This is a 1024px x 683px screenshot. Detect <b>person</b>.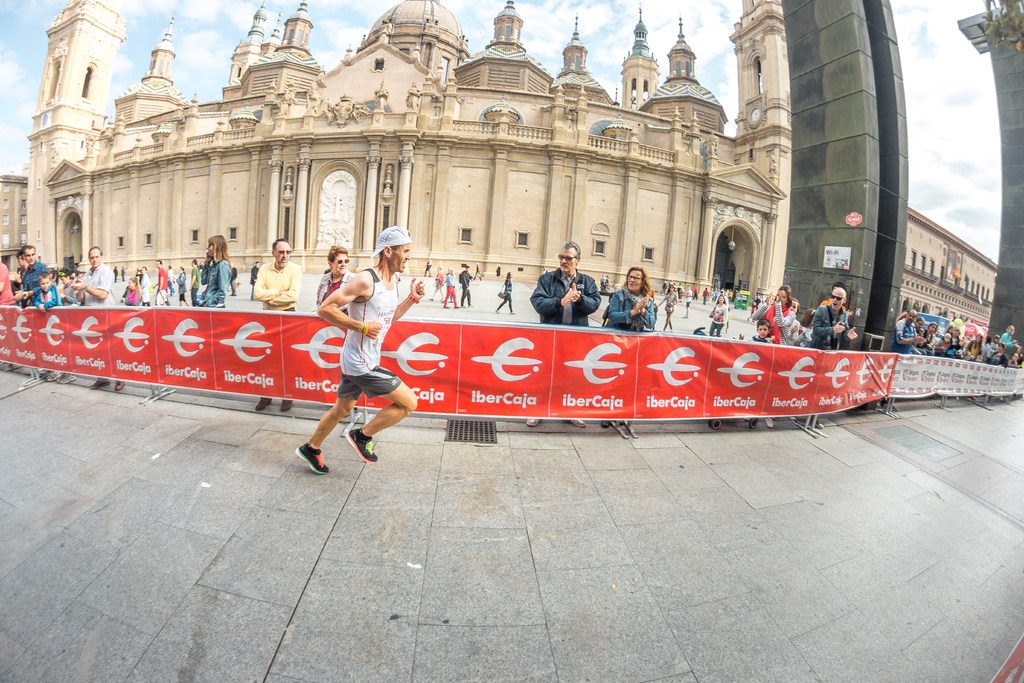
(left=442, top=267, right=460, bottom=309).
